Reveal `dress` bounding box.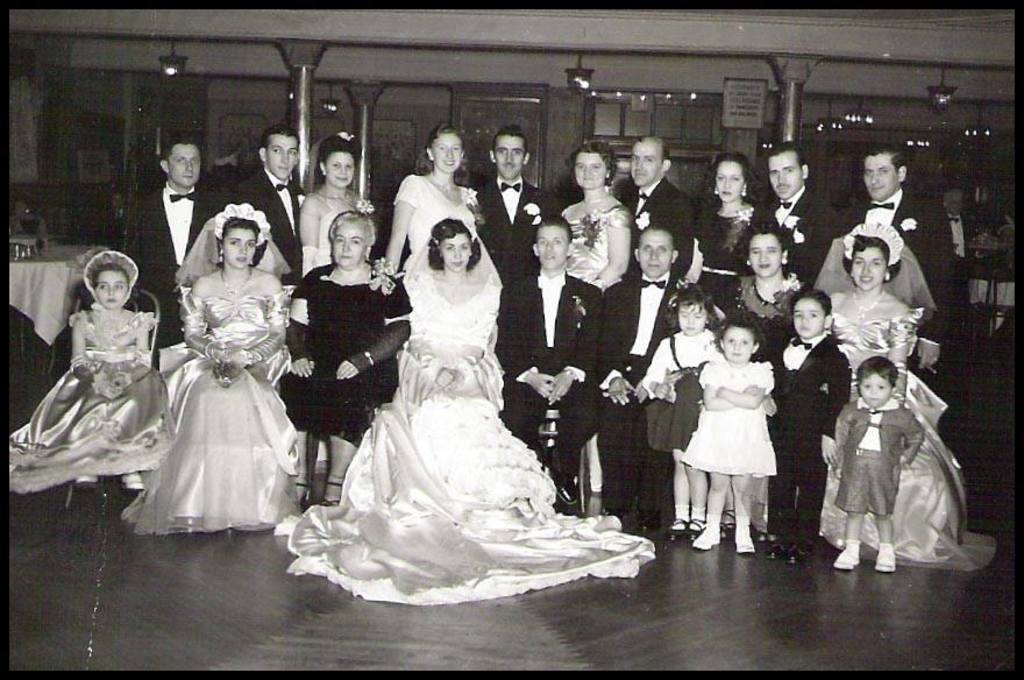
Revealed: [554, 207, 637, 284].
